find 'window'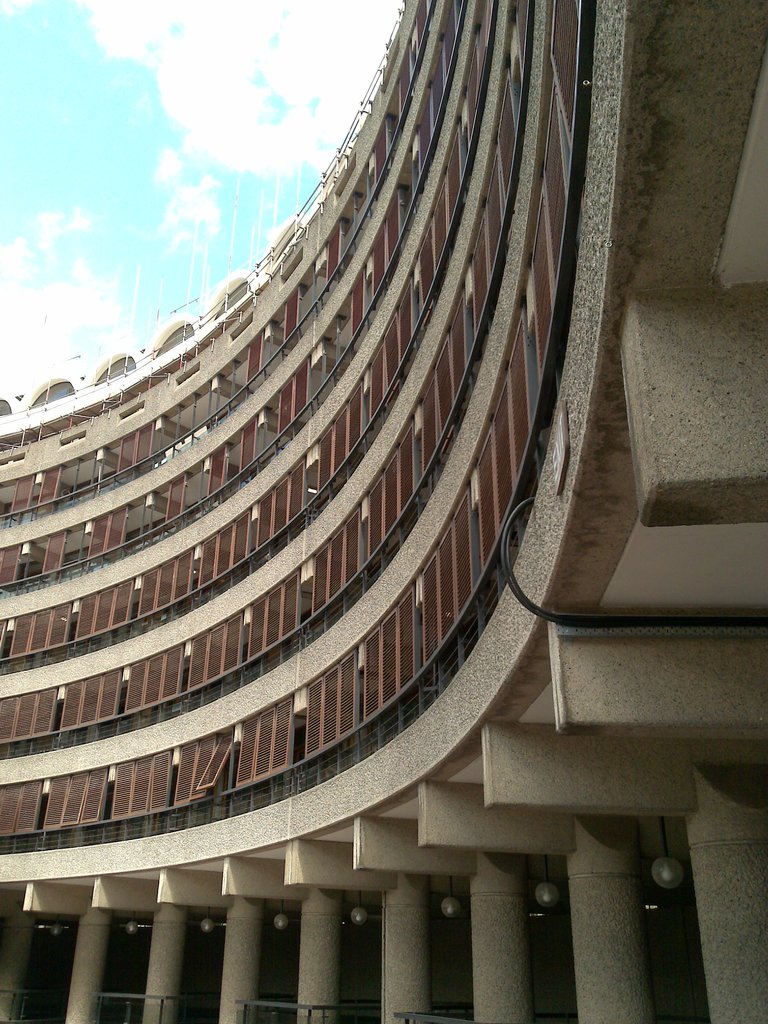
x1=220 y1=469 x2=253 y2=506
